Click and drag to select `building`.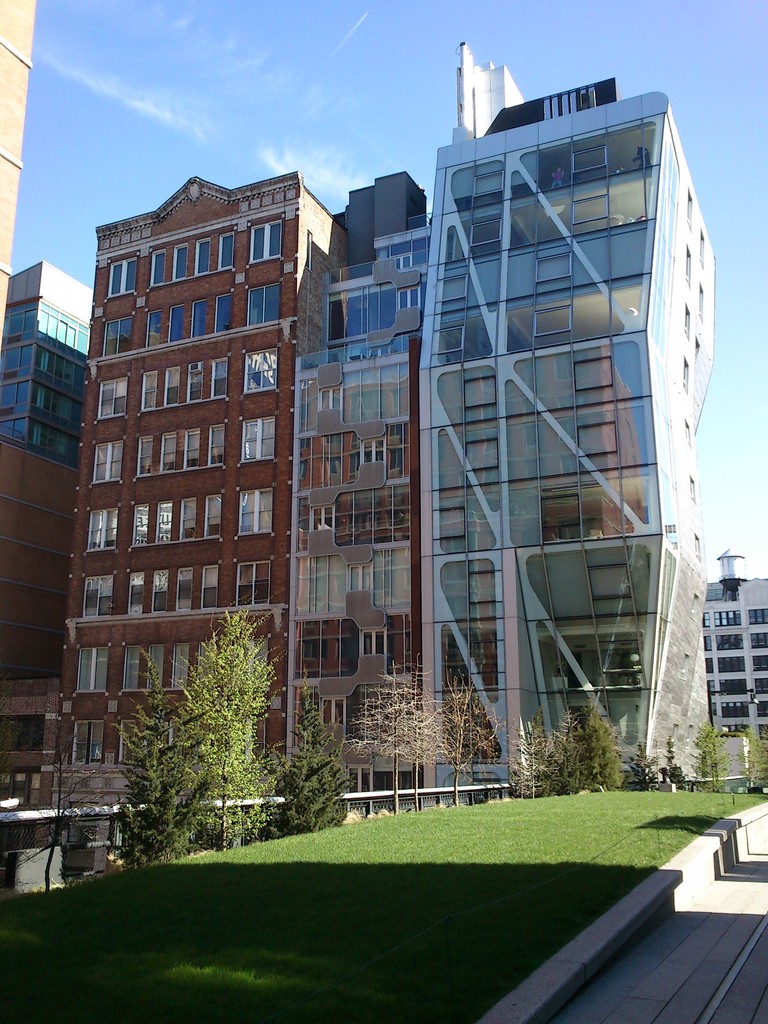
Selection: 705 553 767 740.
